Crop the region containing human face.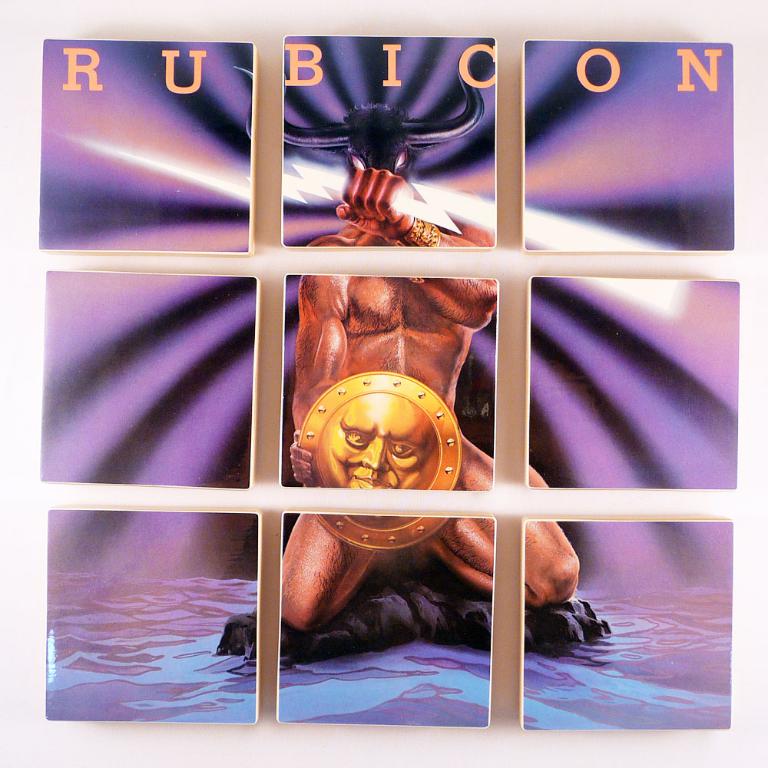
Crop region: <region>314, 392, 428, 522</region>.
